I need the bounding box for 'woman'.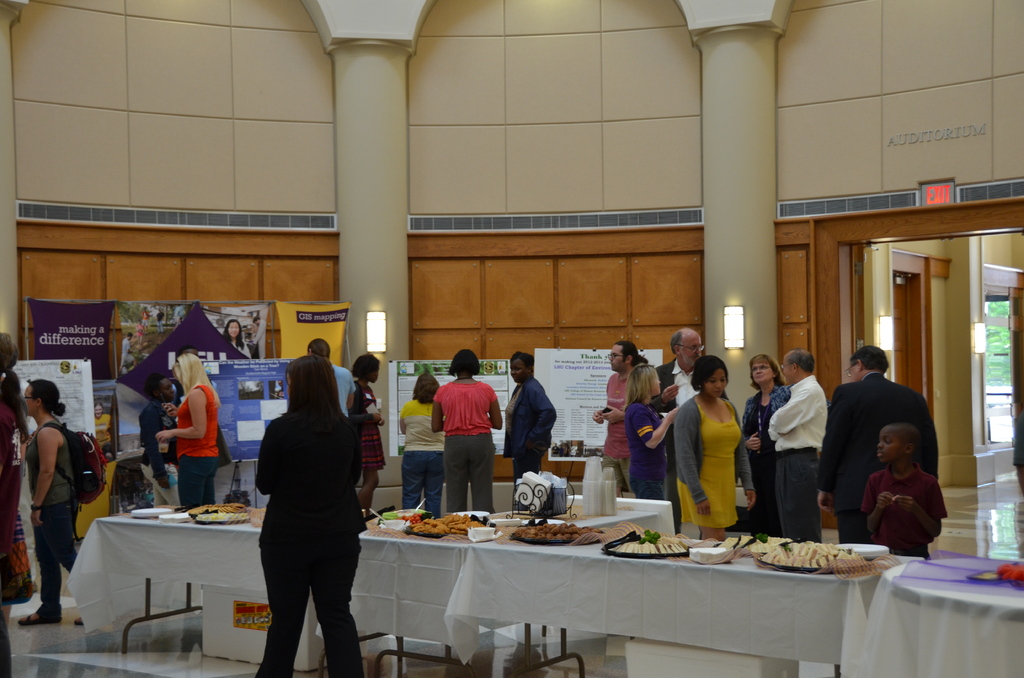
Here it is: locate(155, 351, 221, 506).
